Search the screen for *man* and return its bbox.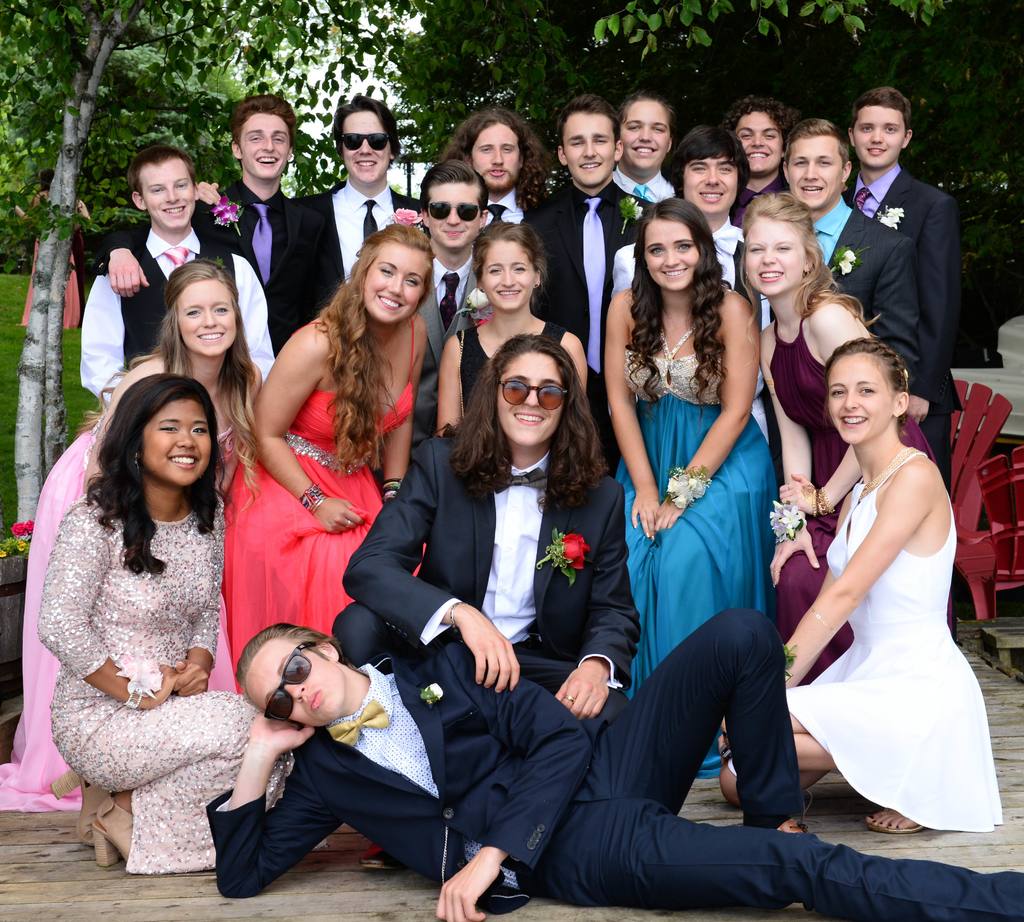
Found: {"x1": 404, "y1": 149, "x2": 505, "y2": 443}.
